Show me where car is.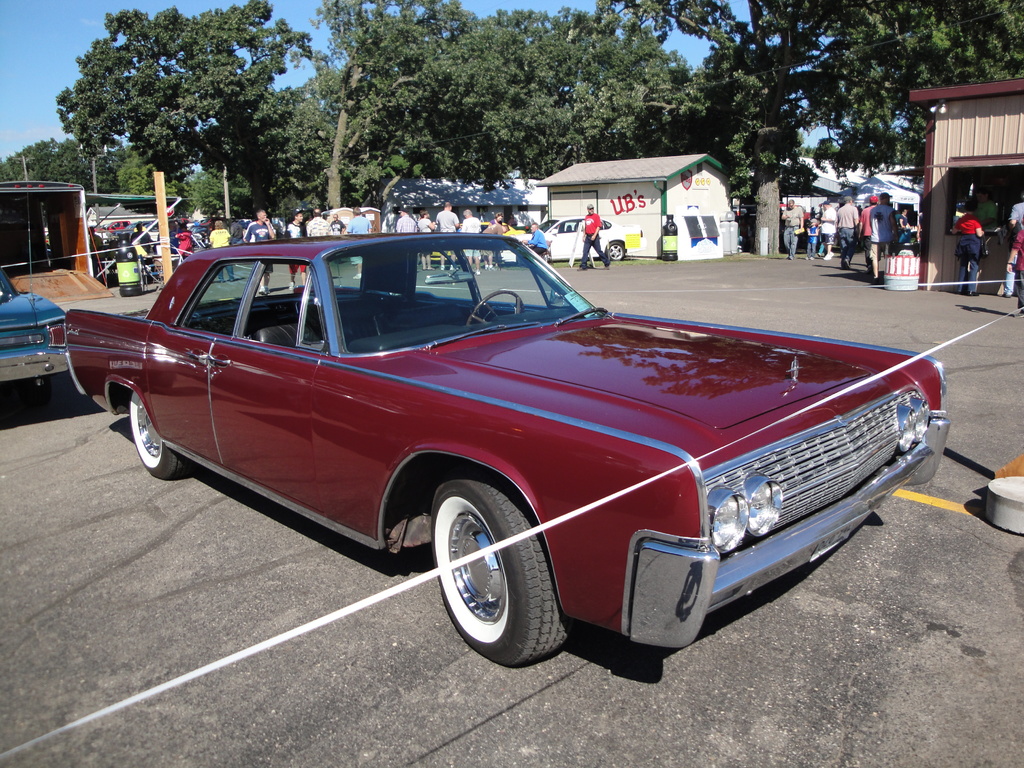
car is at x1=0 y1=200 x2=70 y2=393.
